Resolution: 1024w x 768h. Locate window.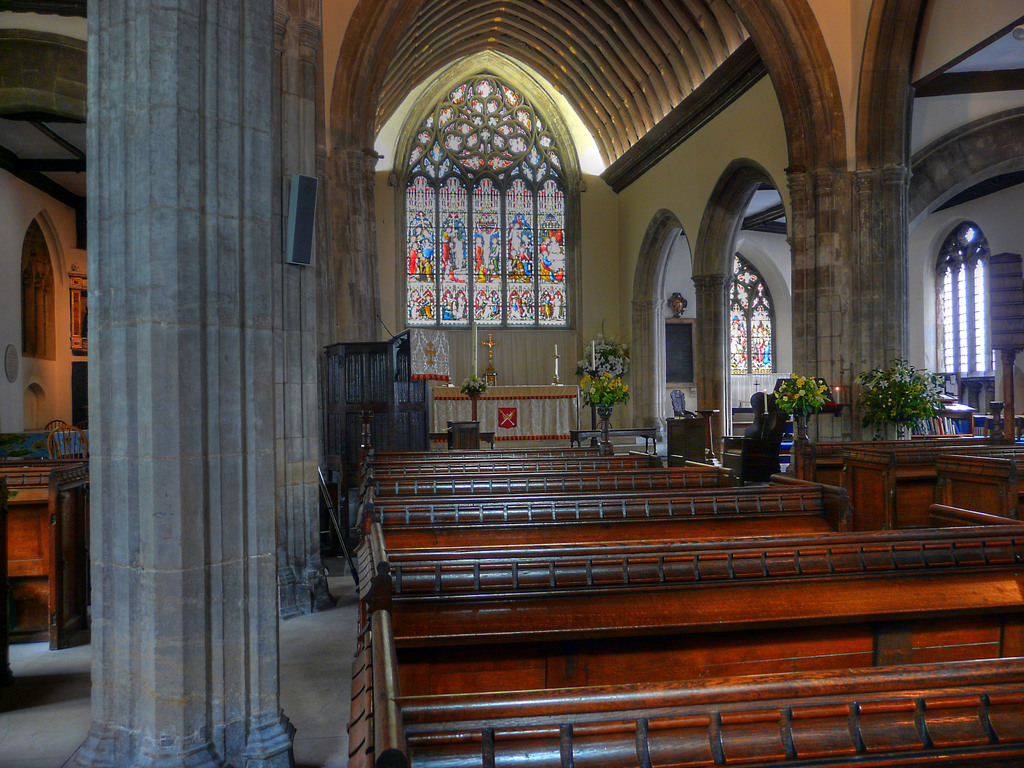
<bbox>724, 254, 776, 372</bbox>.
